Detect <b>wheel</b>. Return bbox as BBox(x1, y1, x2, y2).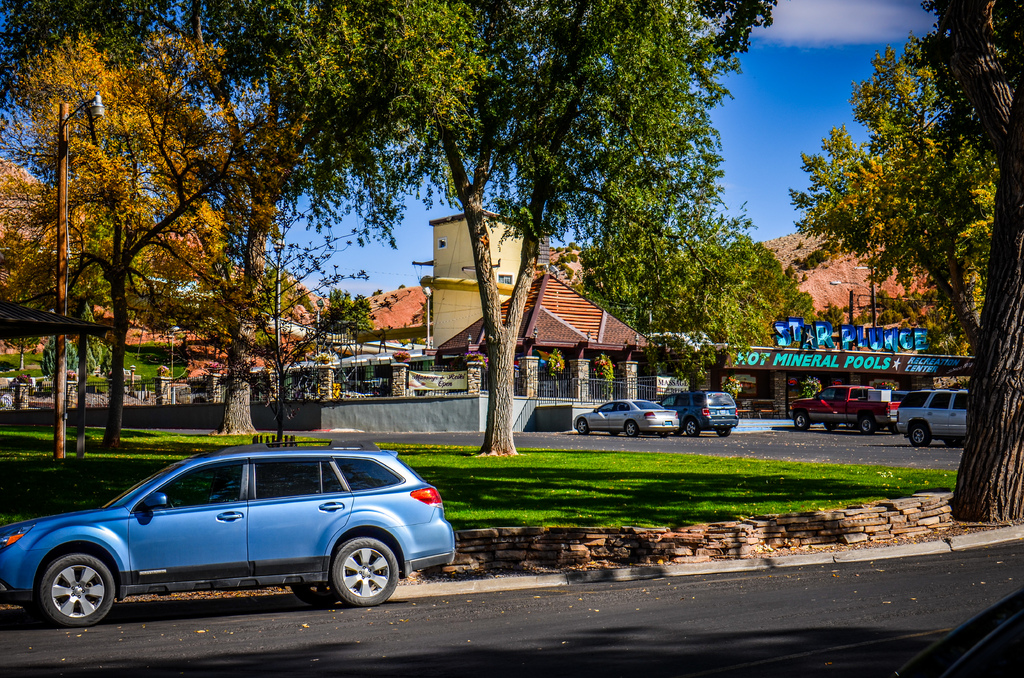
BBox(661, 432, 672, 439).
